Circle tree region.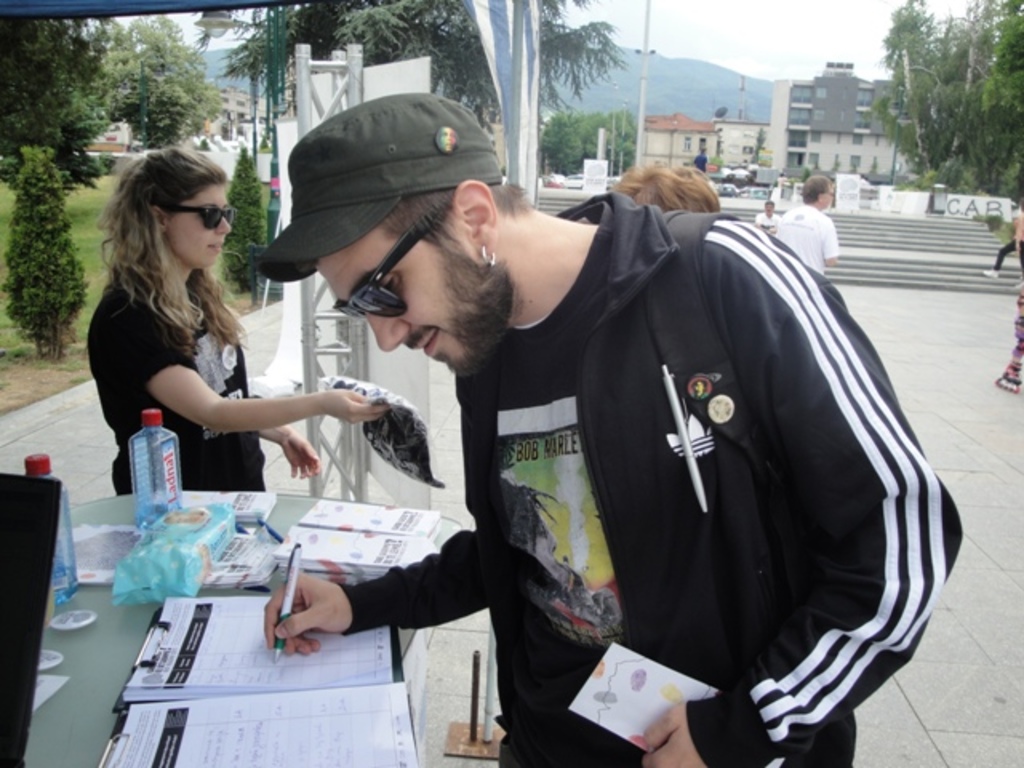
Region: bbox(542, 102, 638, 174).
